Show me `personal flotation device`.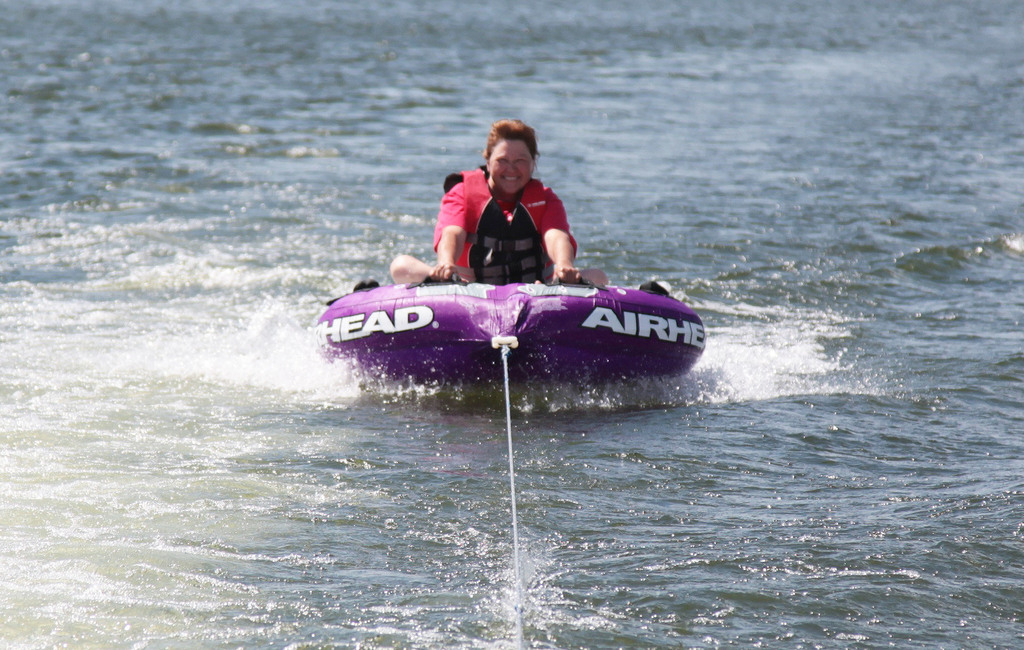
`personal flotation device` is here: box=[444, 165, 548, 286].
